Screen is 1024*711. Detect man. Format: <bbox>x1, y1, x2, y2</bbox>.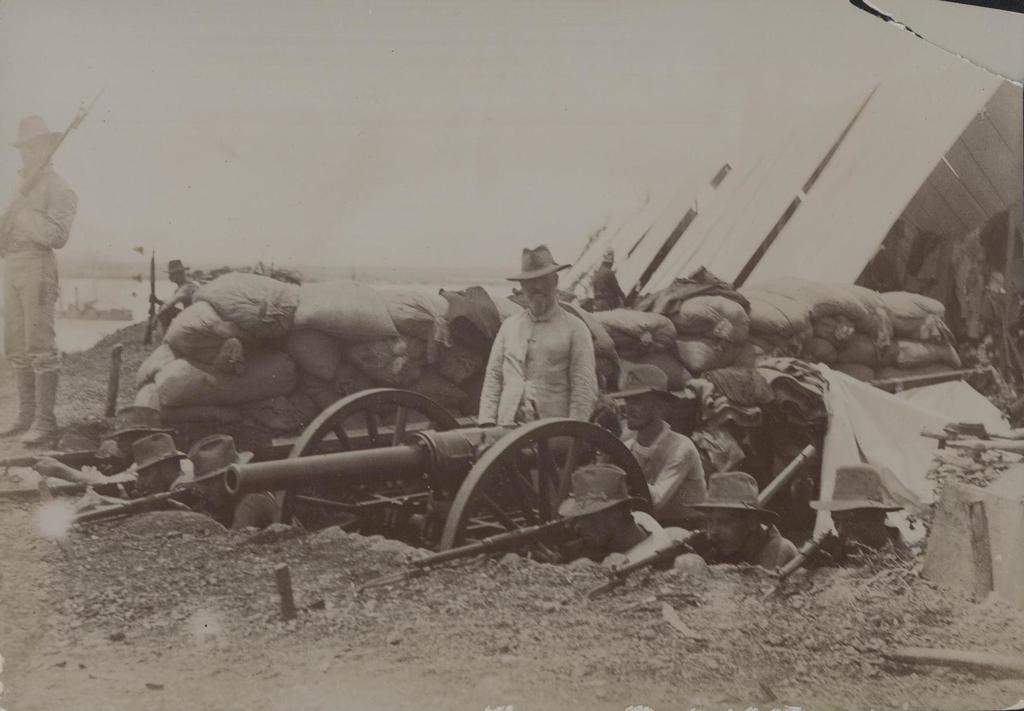
<bbox>614, 369, 702, 513</bbox>.
